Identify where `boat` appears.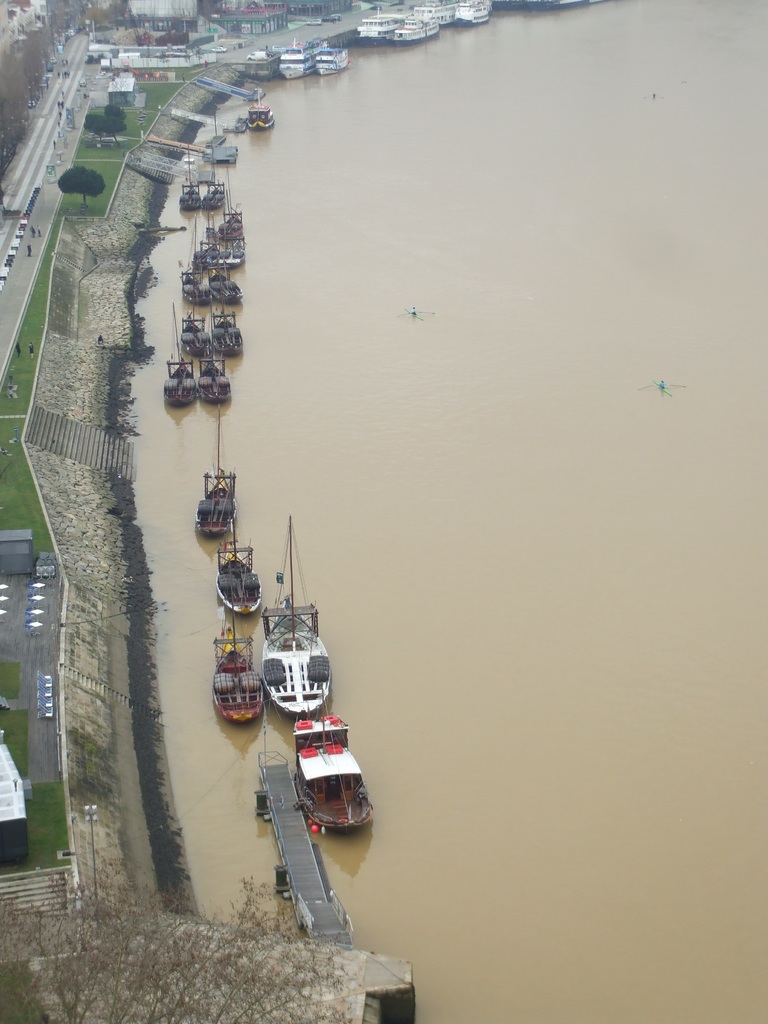
Appears at box(191, 412, 236, 545).
